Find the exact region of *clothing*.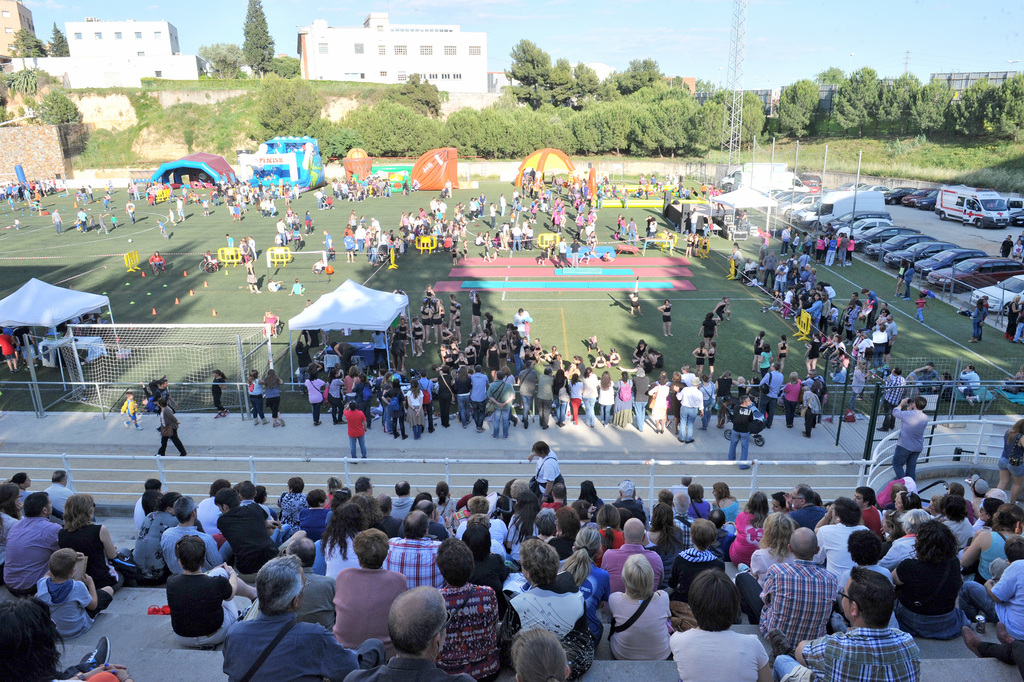
Exact region: {"x1": 314, "y1": 185, "x2": 325, "y2": 204}.
